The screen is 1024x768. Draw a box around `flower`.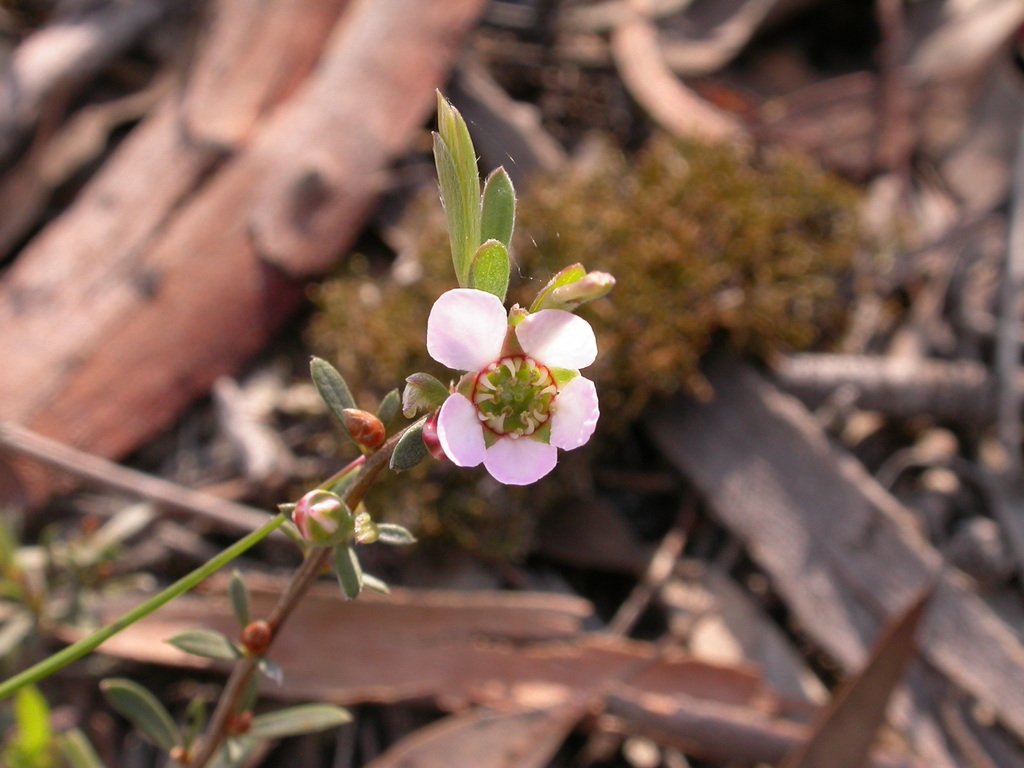
BBox(413, 253, 600, 502).
